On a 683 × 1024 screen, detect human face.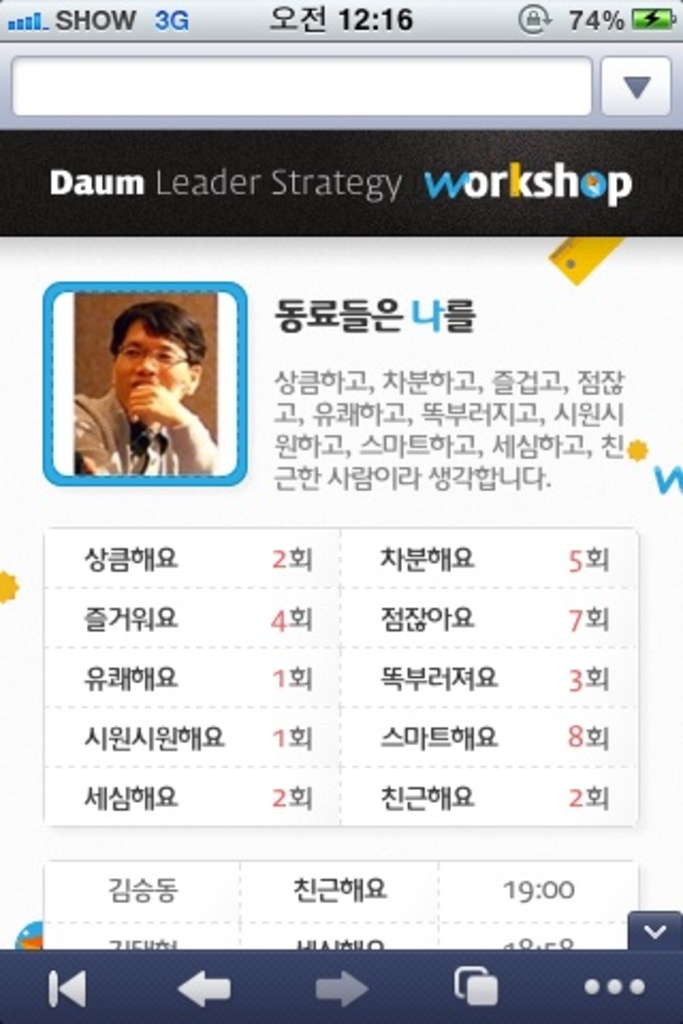
<region>107, 318, 190, 416</region>.
